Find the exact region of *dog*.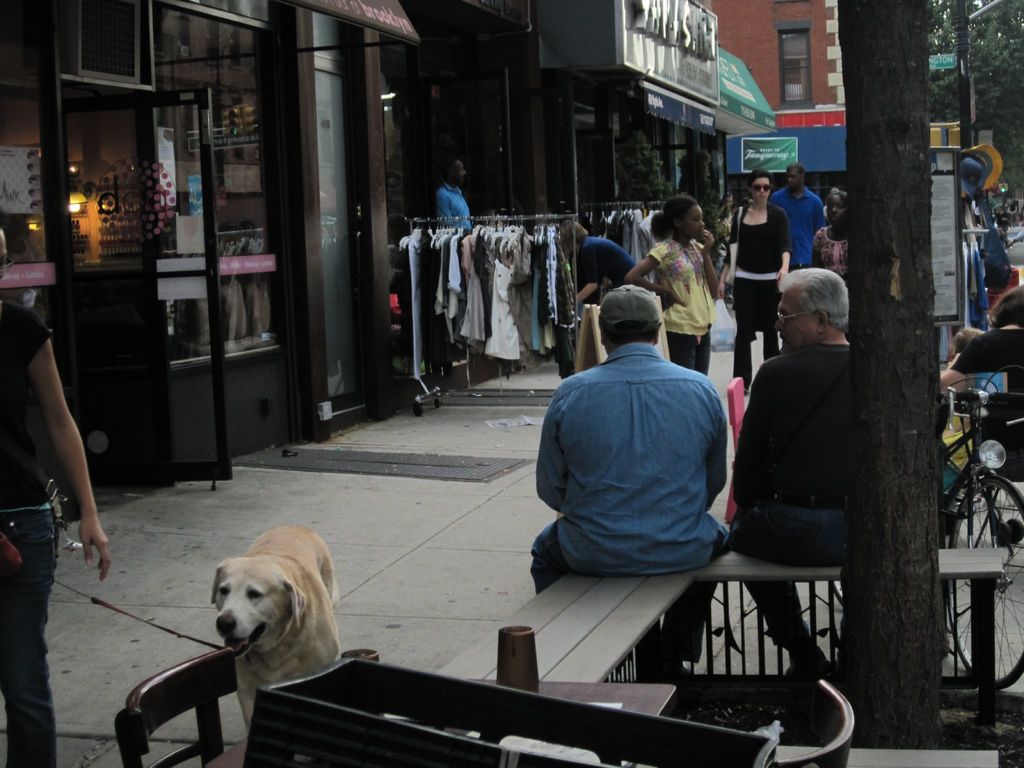
Exact region: BBox(209, 528, 342, 765).
